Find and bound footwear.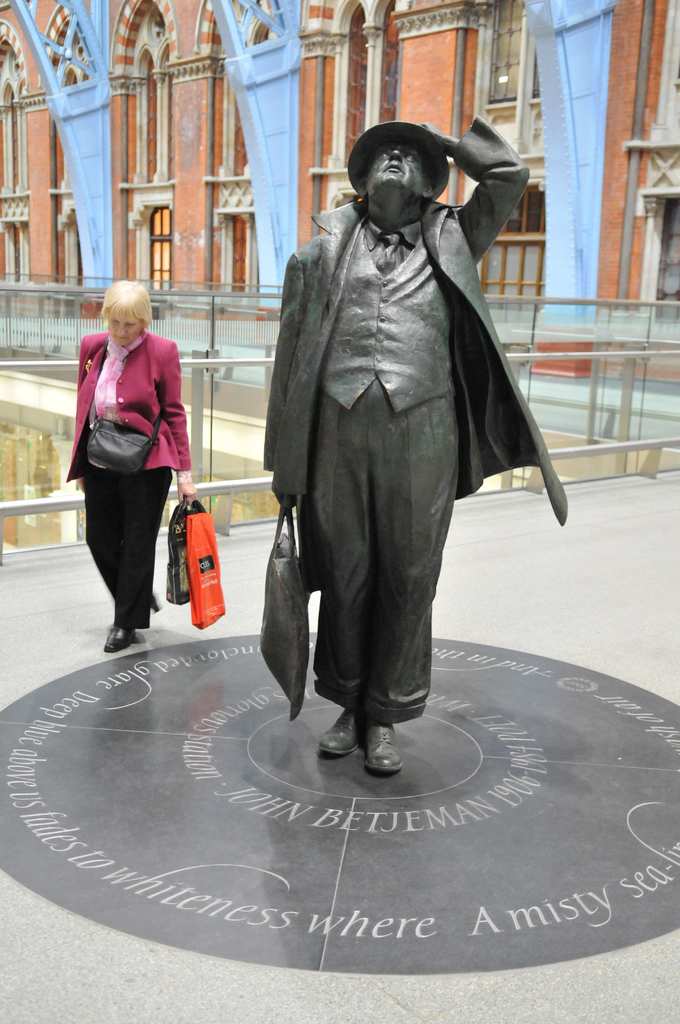
Bound: left=99, top=622, right=138, bottom=650.
